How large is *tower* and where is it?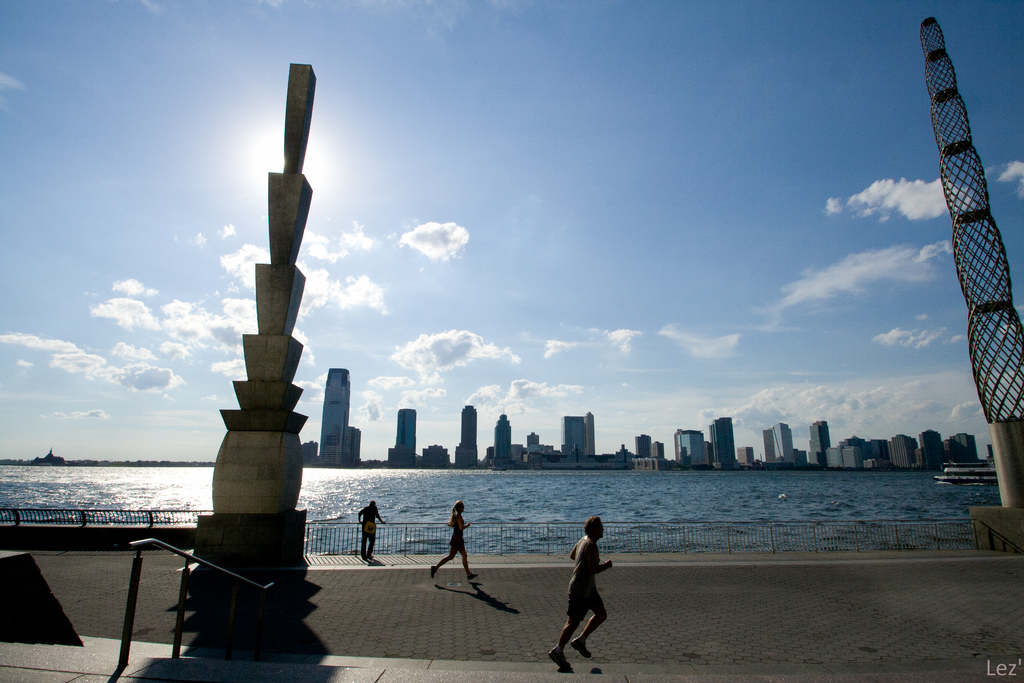
Bounding box: <box>674,428,710,470</box>.
